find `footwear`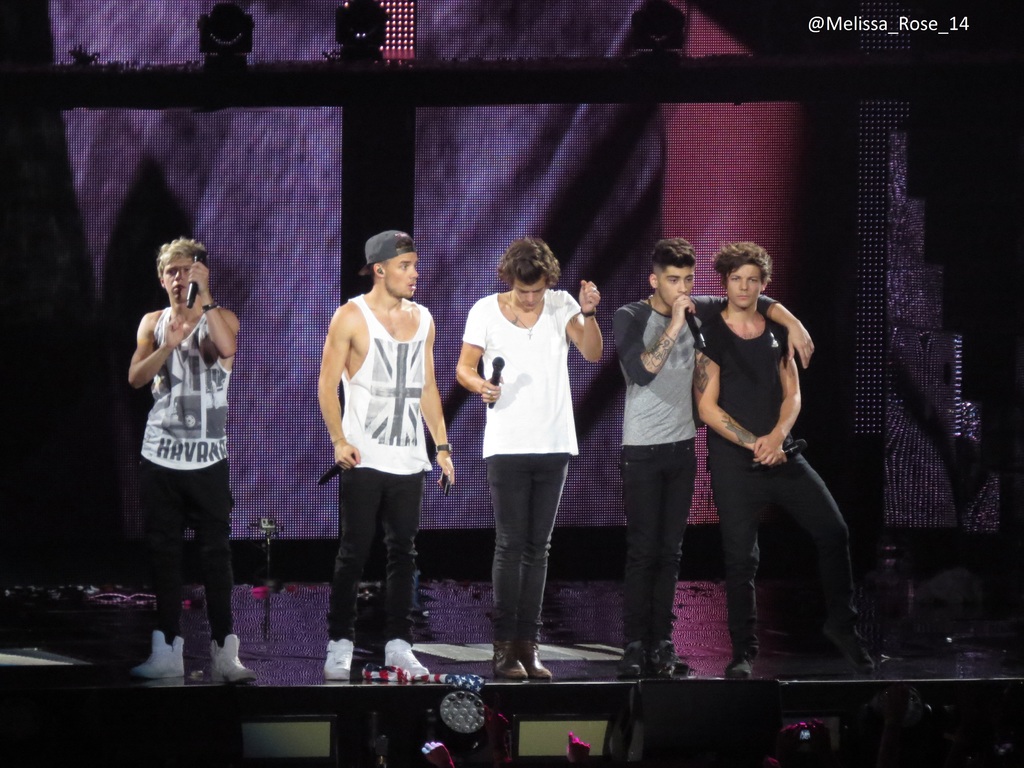
(x1=646, y1=644, x2=686, y2=689)
